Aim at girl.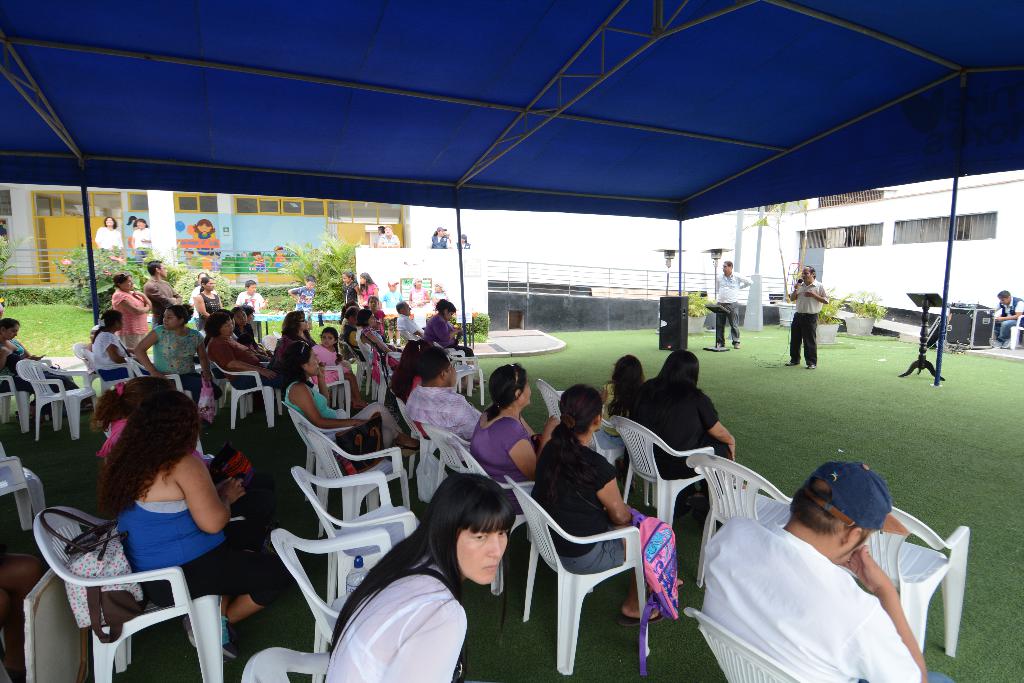
Aimed at (465,360,559,508).
